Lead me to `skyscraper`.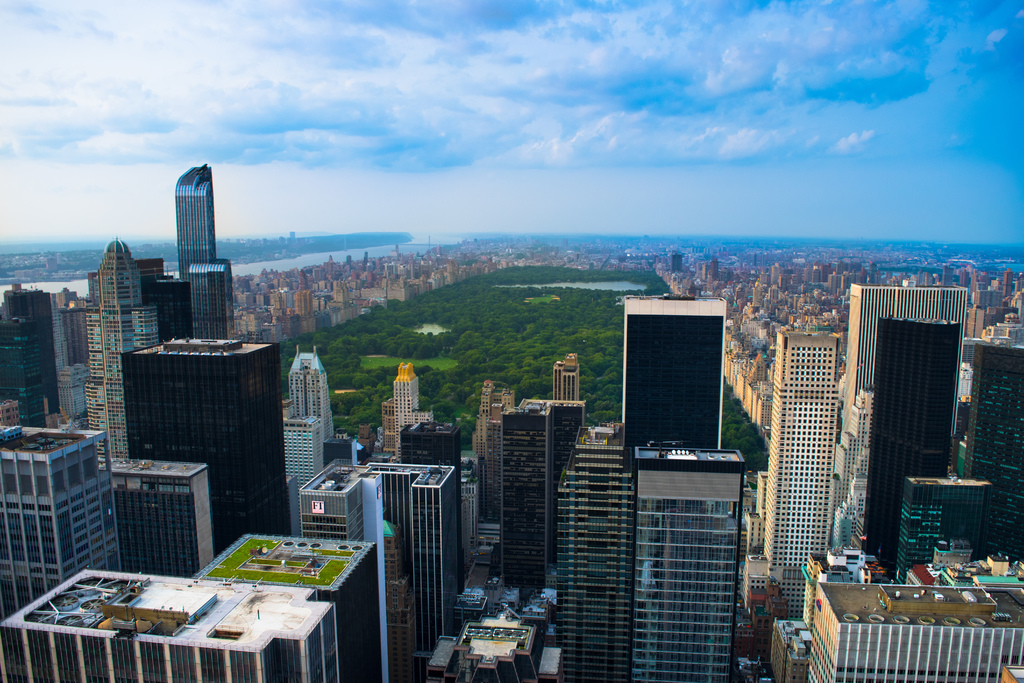
Lead to [282, 345, 332, 439].
